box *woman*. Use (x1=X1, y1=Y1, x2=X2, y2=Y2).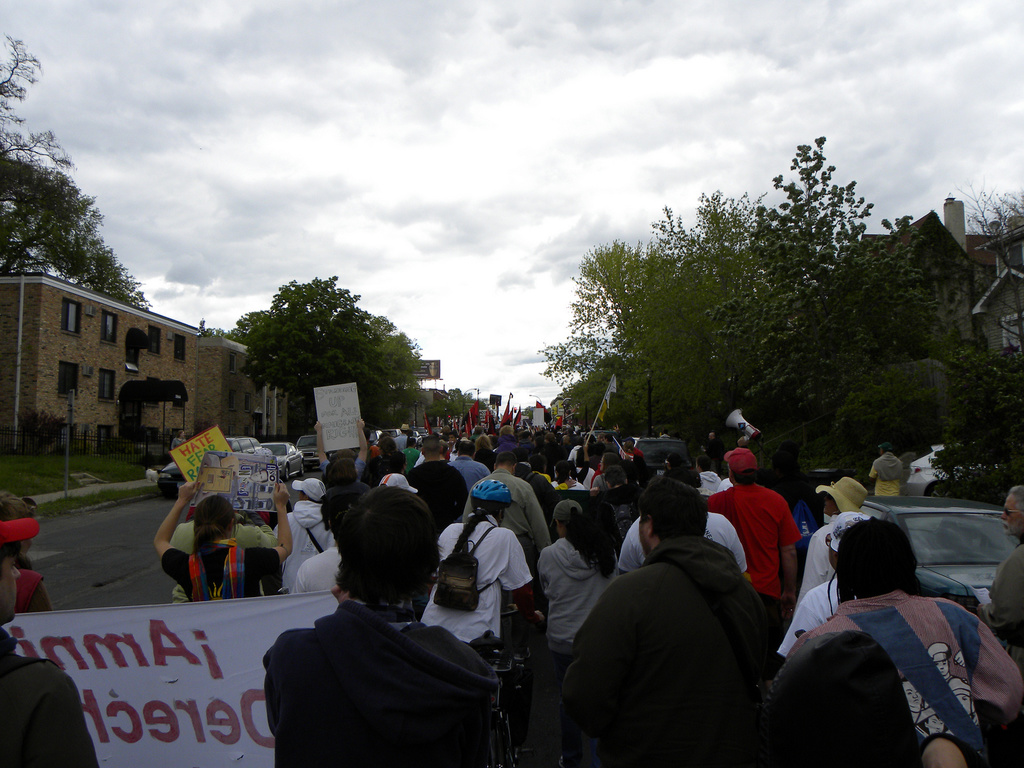
(x1=536, y1=500, x2=619, y2=762).
